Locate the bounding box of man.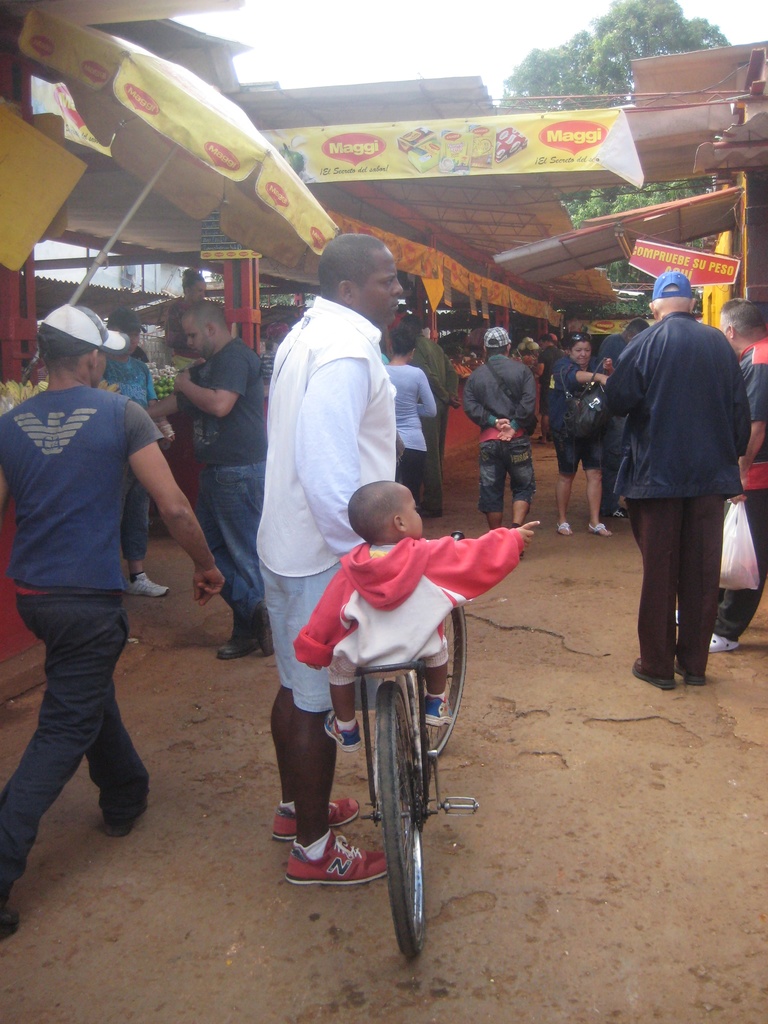
Bounding box: box(455, 328, 538, 532).
